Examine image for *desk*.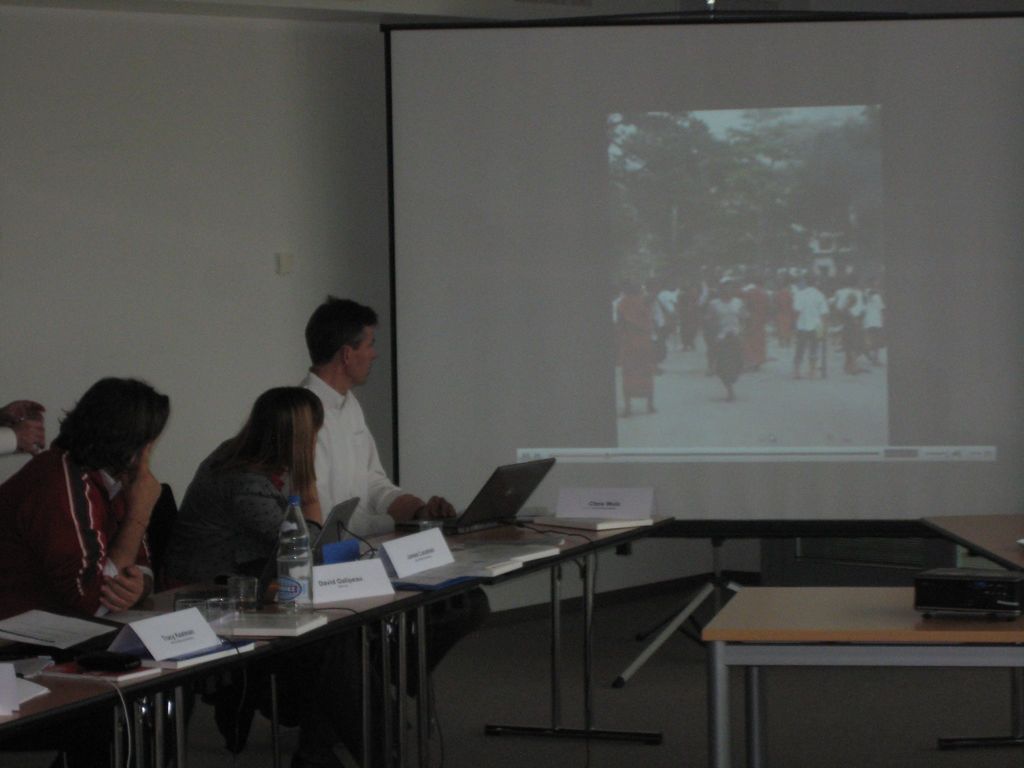
Examination result: (left=915, top=509, right=1023, bottom=579).
